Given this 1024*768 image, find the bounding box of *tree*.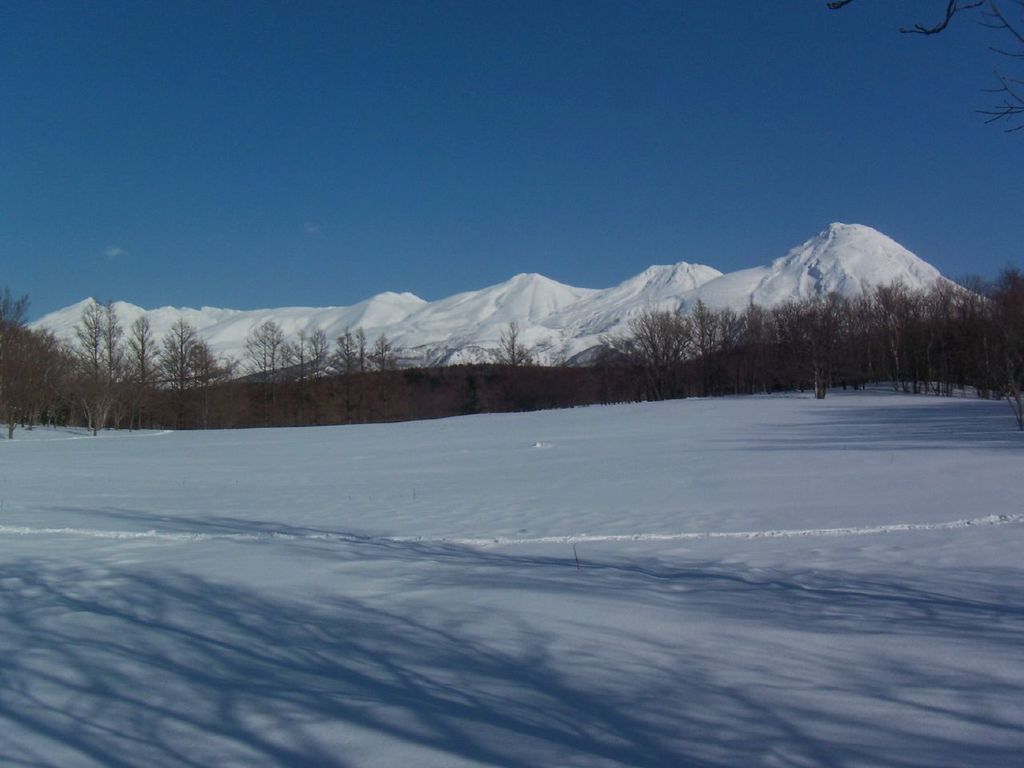
{"x1": 66, "y1": 282, "x2": 142, "y2": 442}.
